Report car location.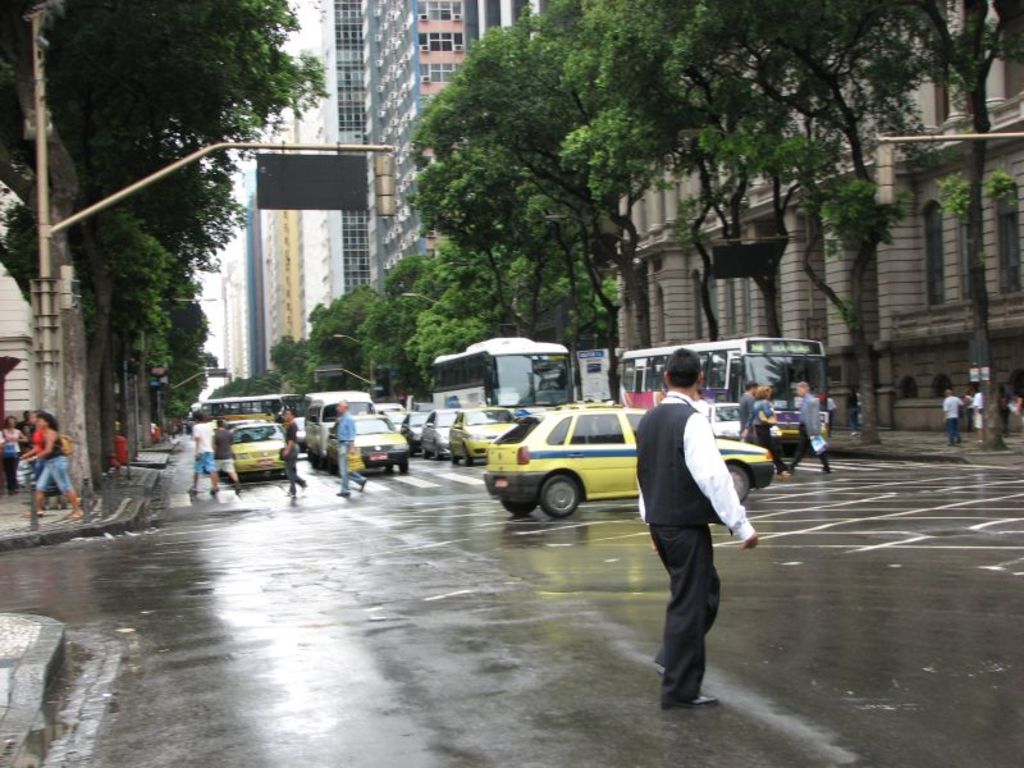
Report: locate(321, 411, 412, 472).
